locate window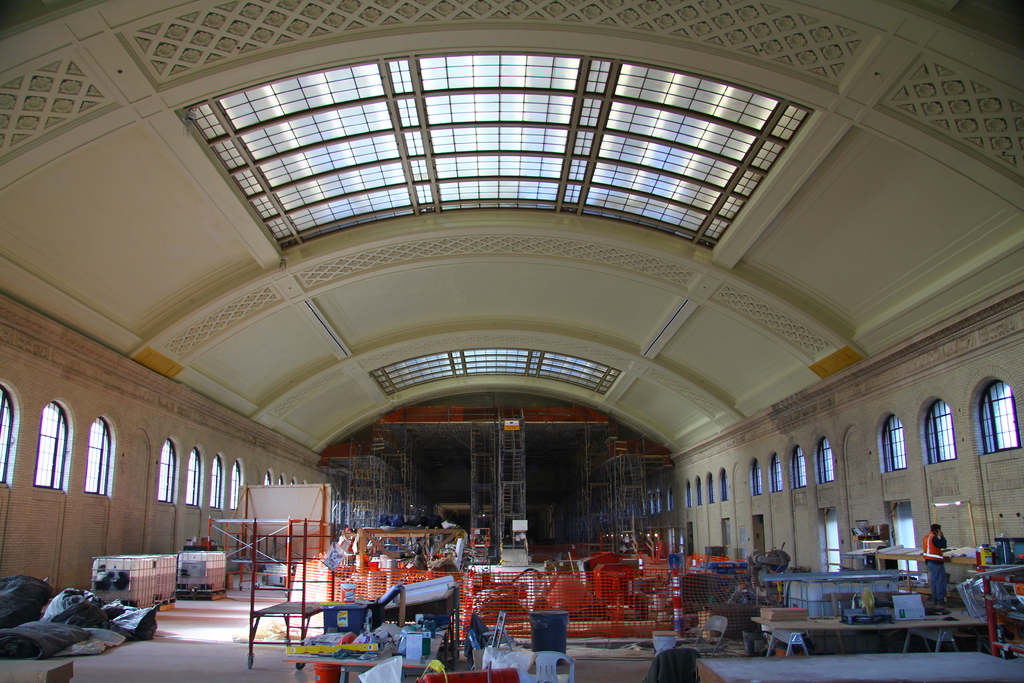
817/438/833/484
